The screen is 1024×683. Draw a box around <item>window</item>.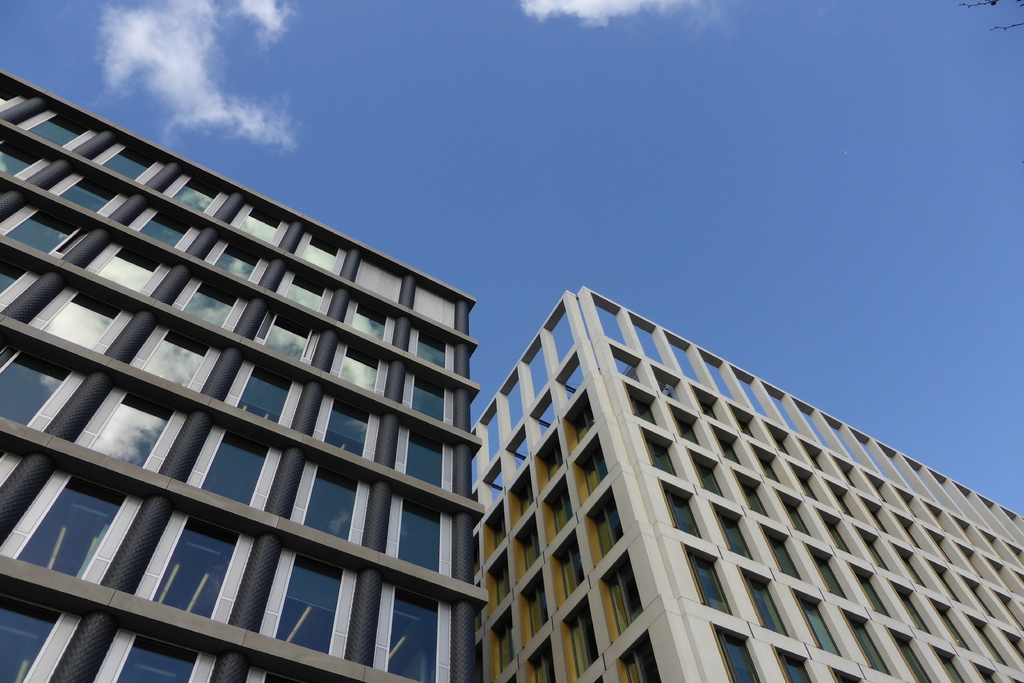
107,632,203,682.
